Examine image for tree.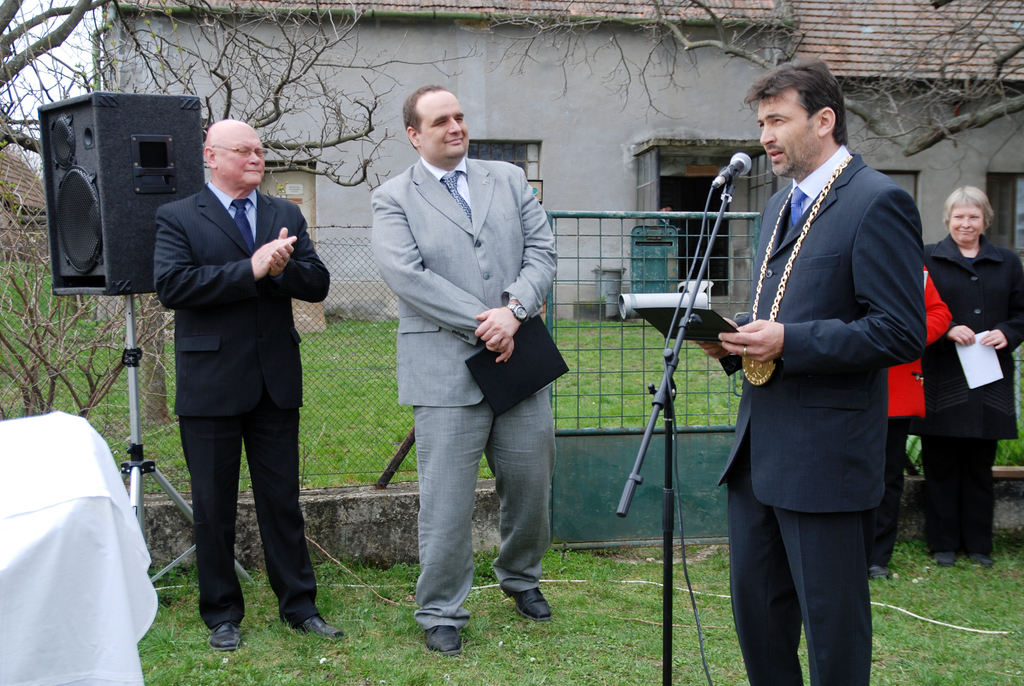
Examination result: (483, 0, 1023, 181).
